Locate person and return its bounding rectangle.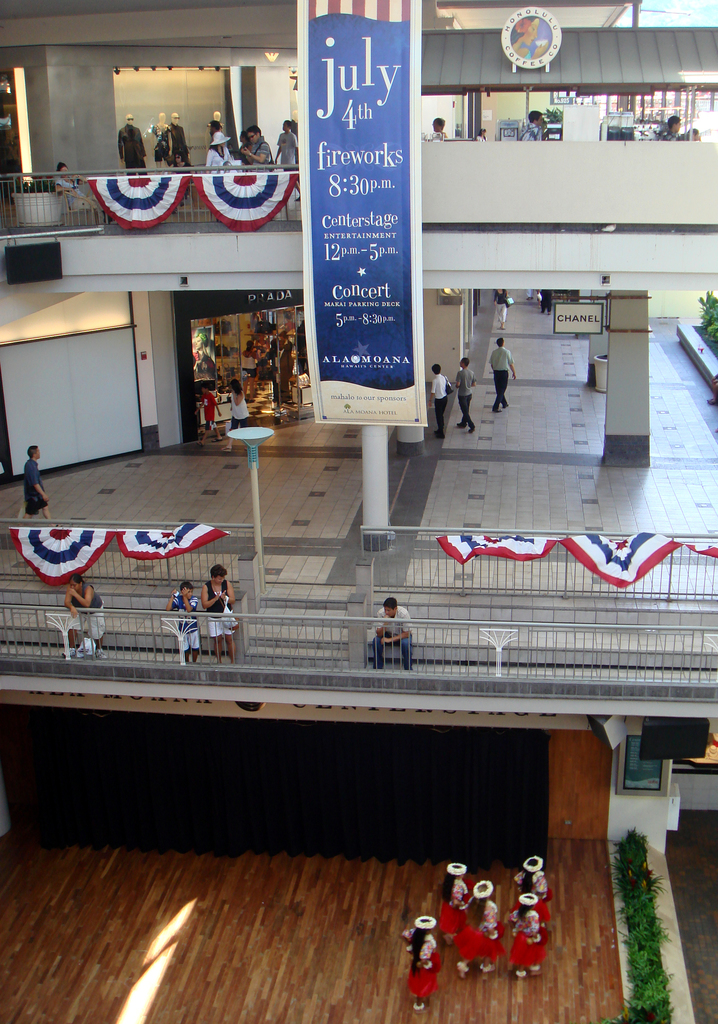
432, 865, 473, 947.
